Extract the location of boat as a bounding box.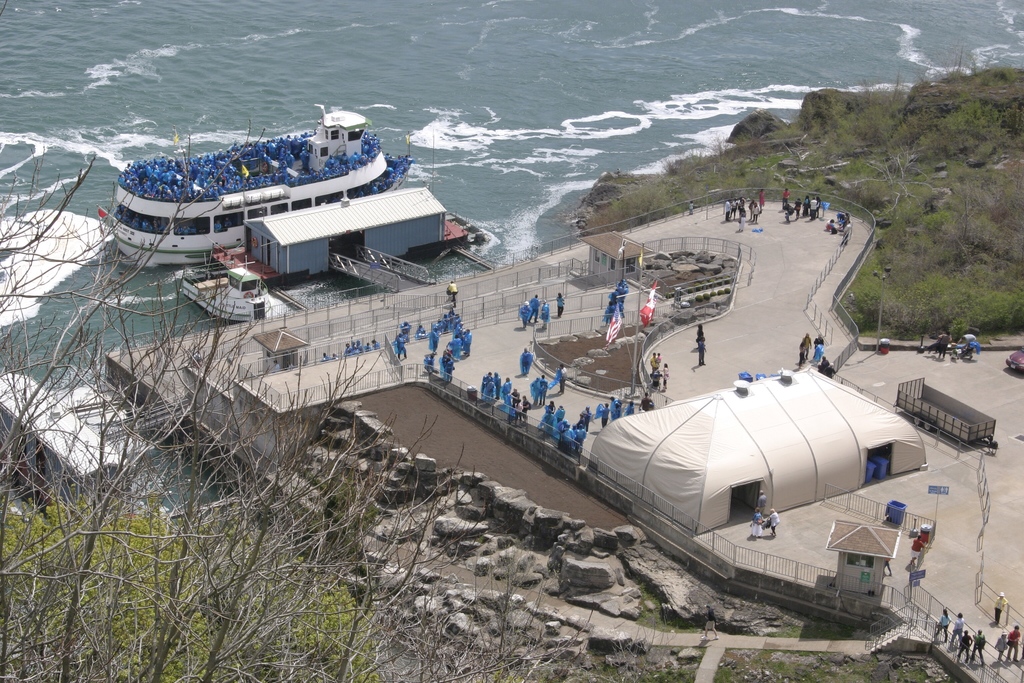
173 244 285 320.
